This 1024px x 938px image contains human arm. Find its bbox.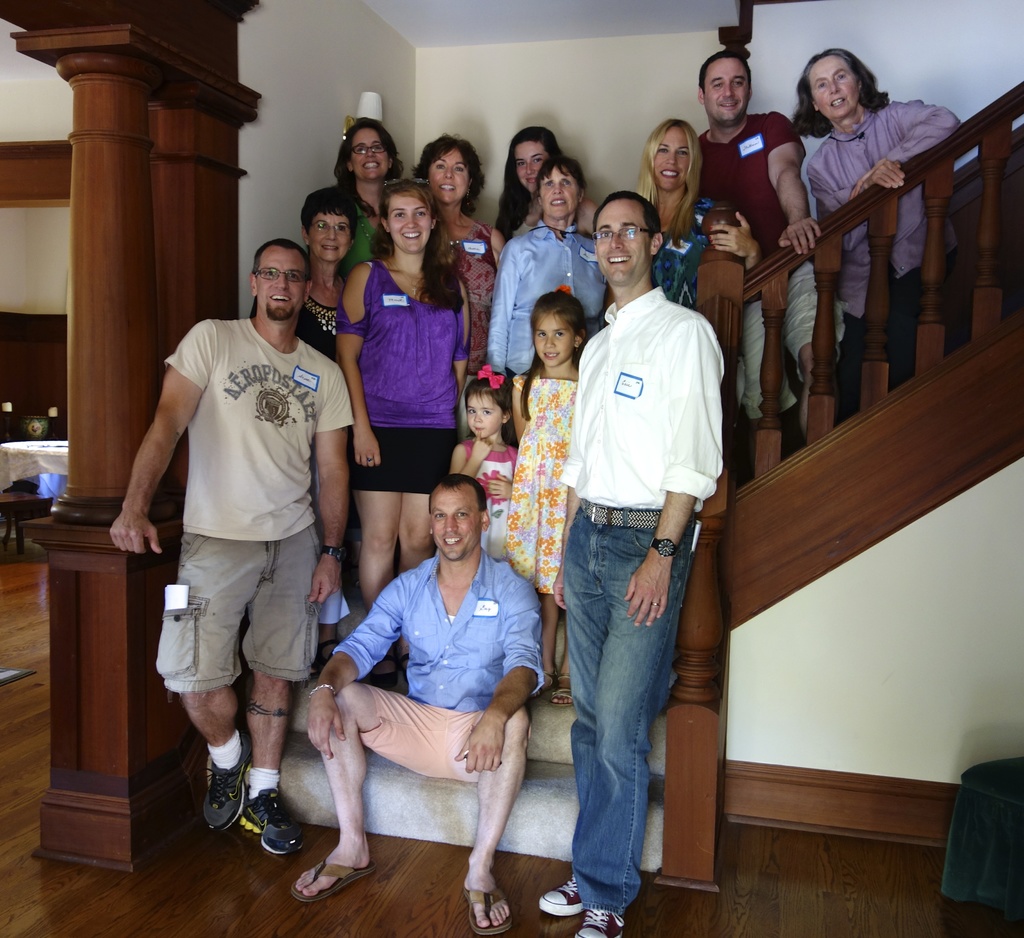
485,472,511,499.
